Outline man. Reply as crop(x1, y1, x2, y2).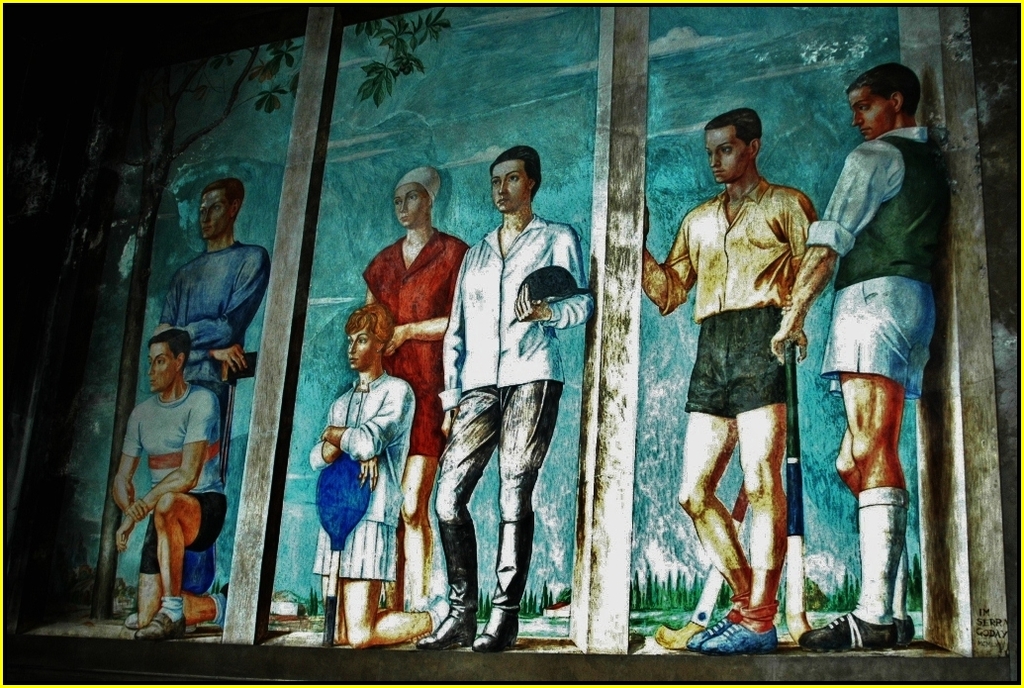
crop(148, 175, 290, 620).
